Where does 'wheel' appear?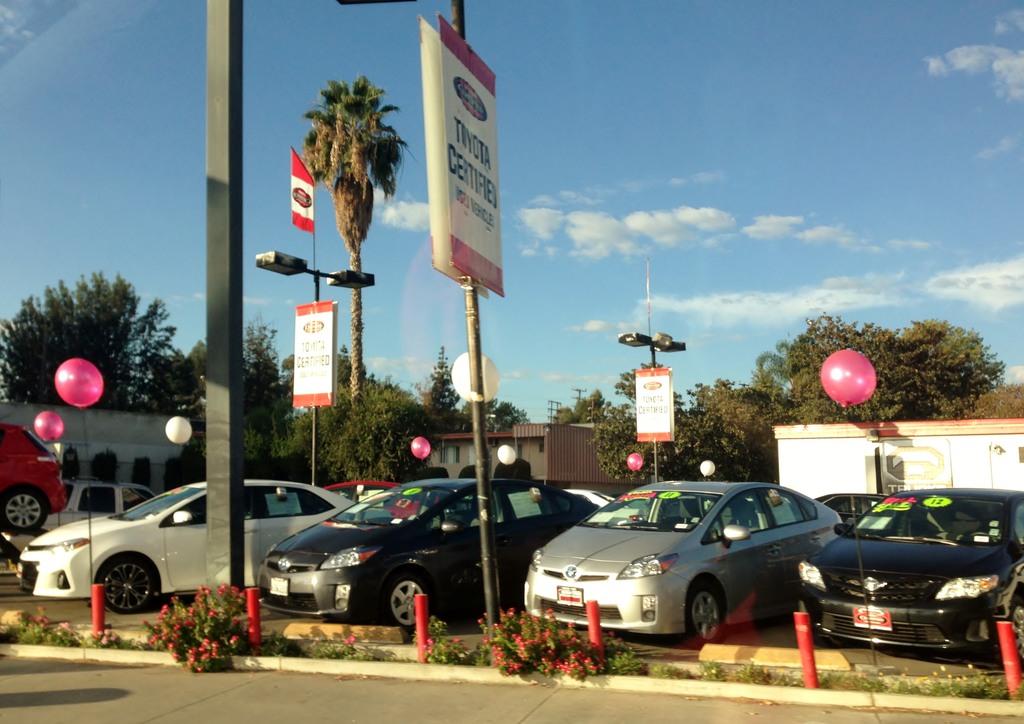
Appears at Rect(390, 568, 433, 622).
